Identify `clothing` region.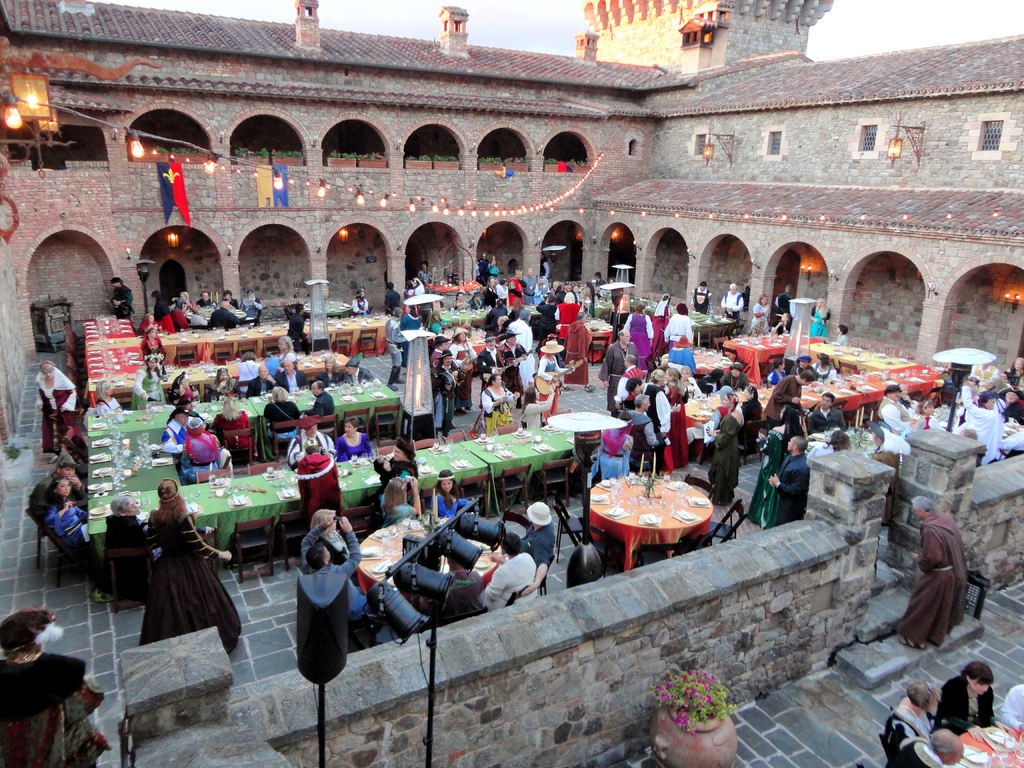
Region: detection(486, 304, 508, 335).
